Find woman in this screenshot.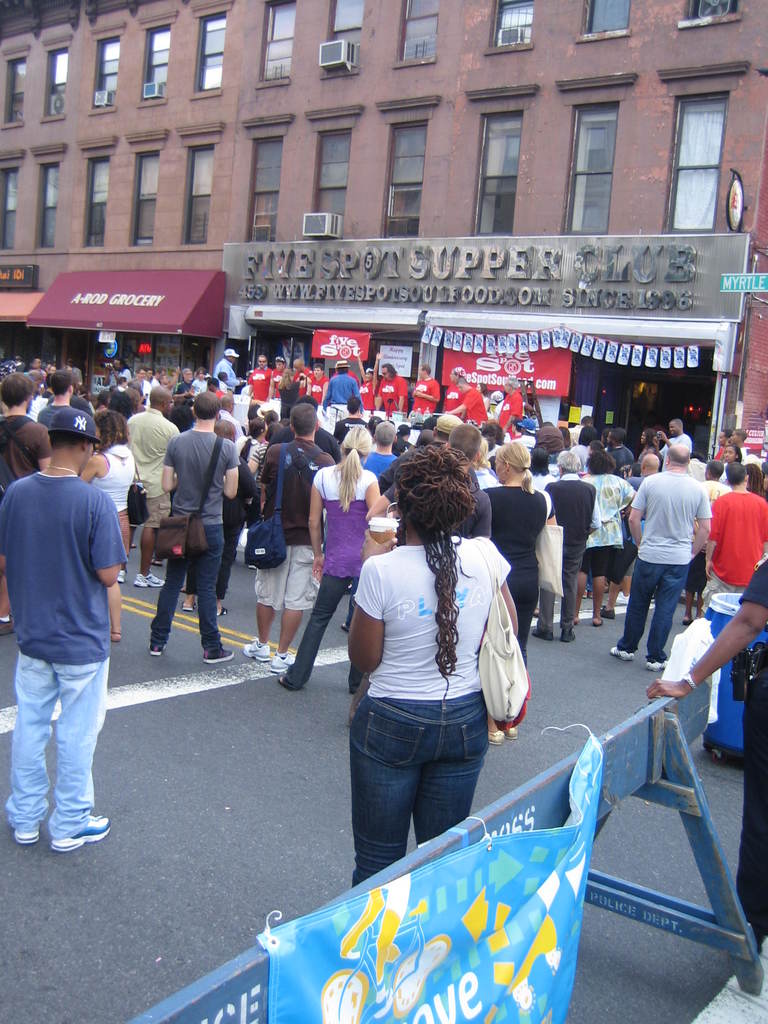
The bounding box for woman is x1=583 y1=449 x2=653 y2=620.
